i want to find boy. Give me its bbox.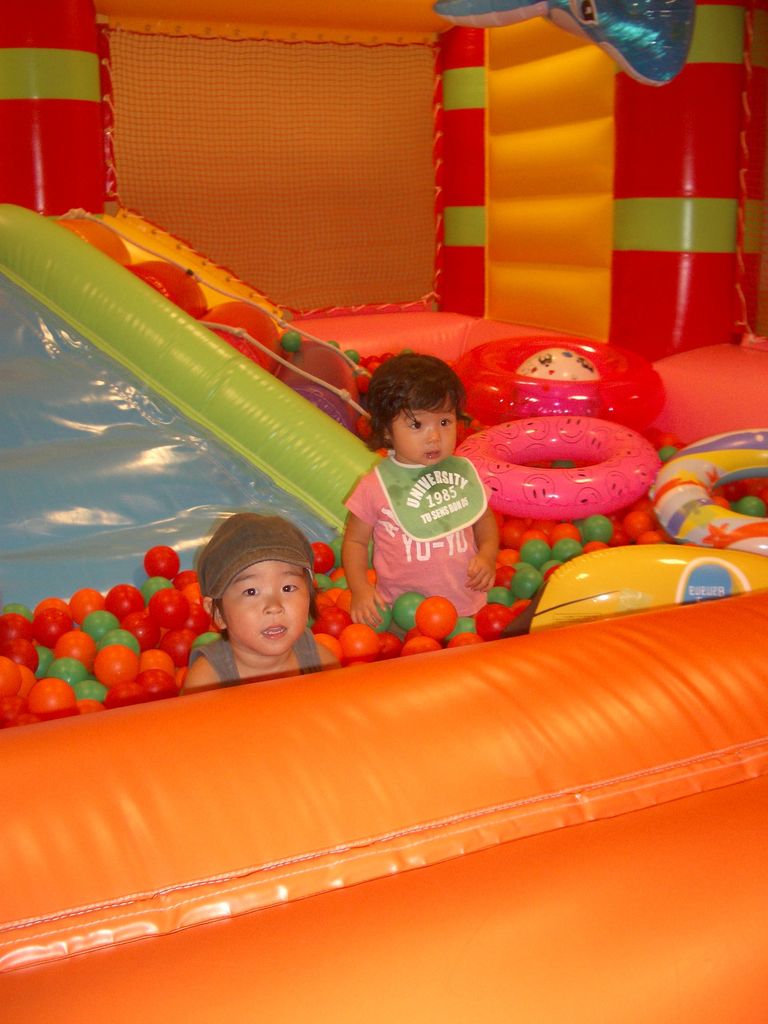
bbox(177, 506, 340, 697).
